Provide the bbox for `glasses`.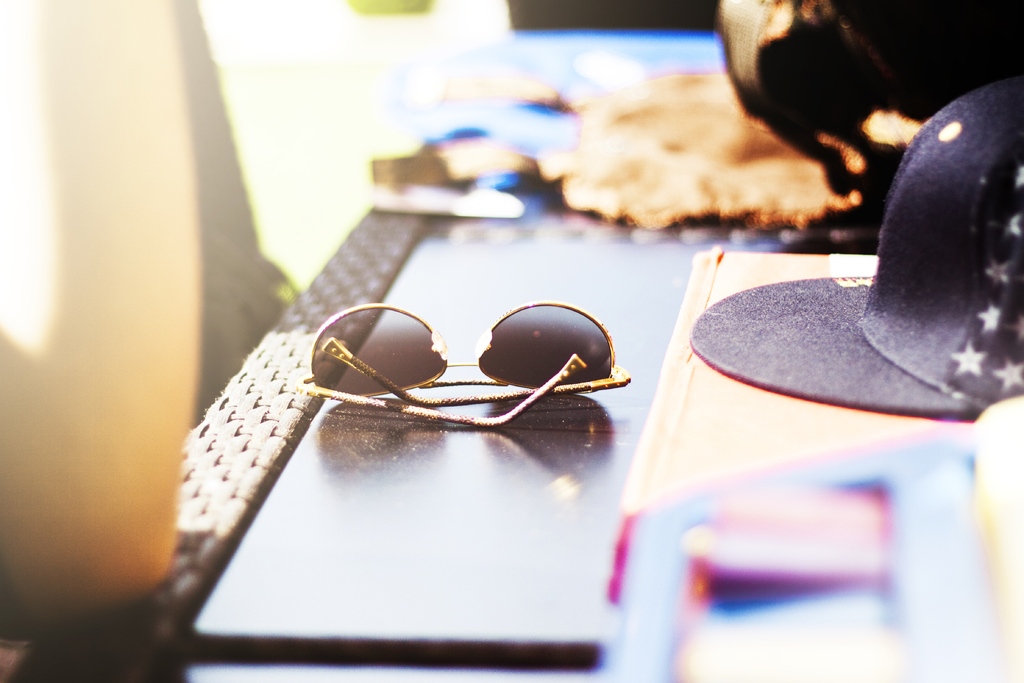
bbox=[294, 301, 632, 429].
